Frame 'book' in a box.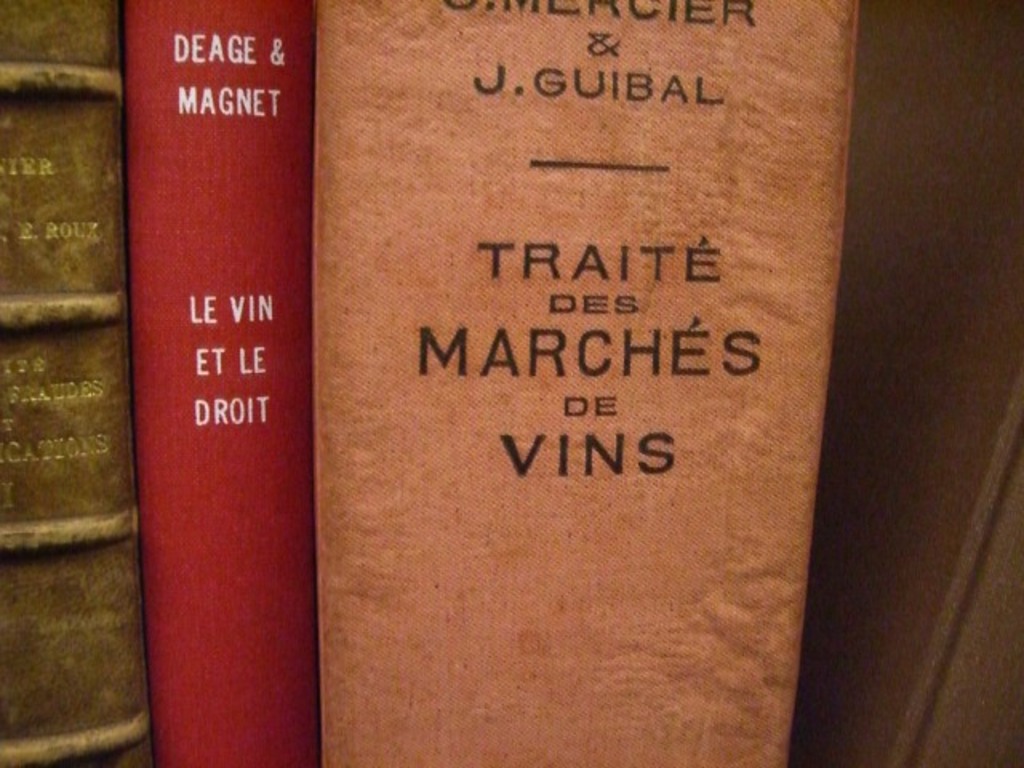
locate(230, 18, 864, 758).
